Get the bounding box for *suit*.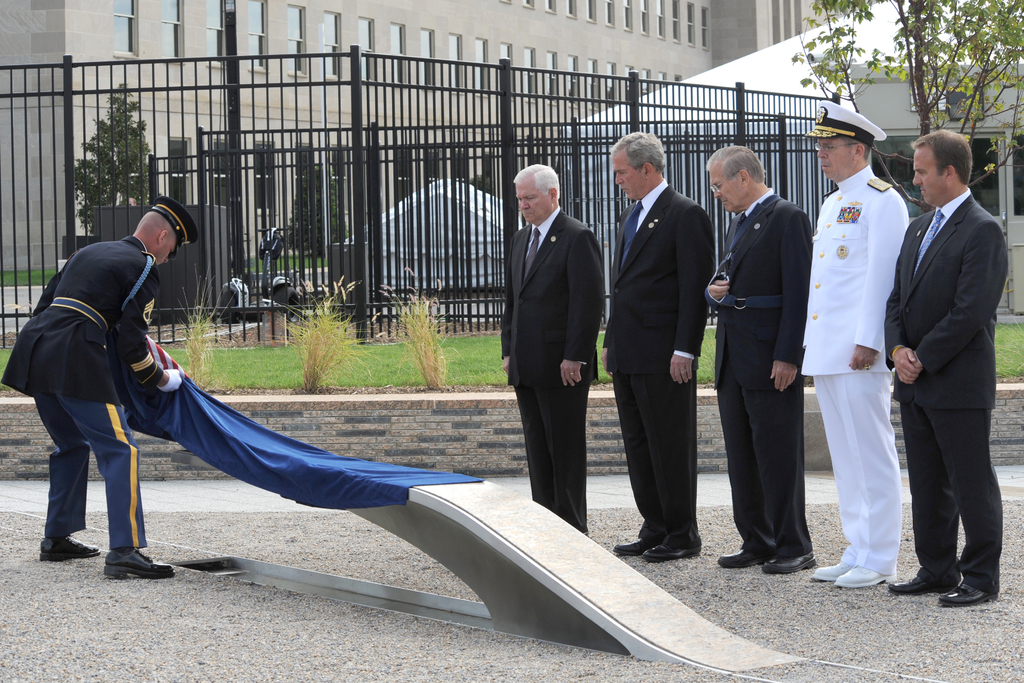
803, 165, 909, 573.
